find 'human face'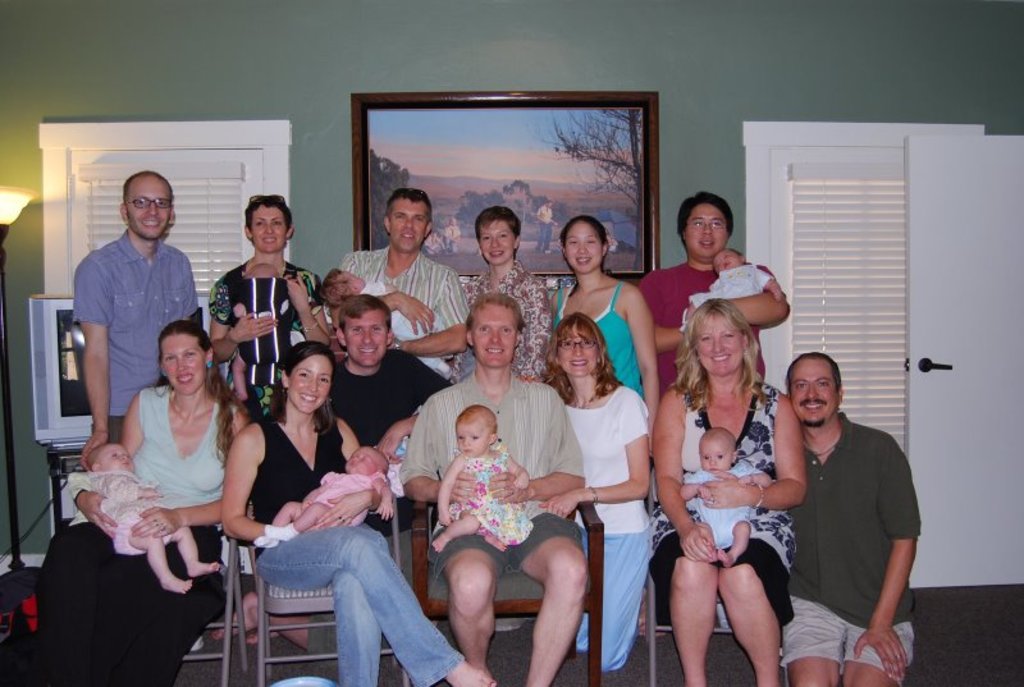
(557,322,602,377)
